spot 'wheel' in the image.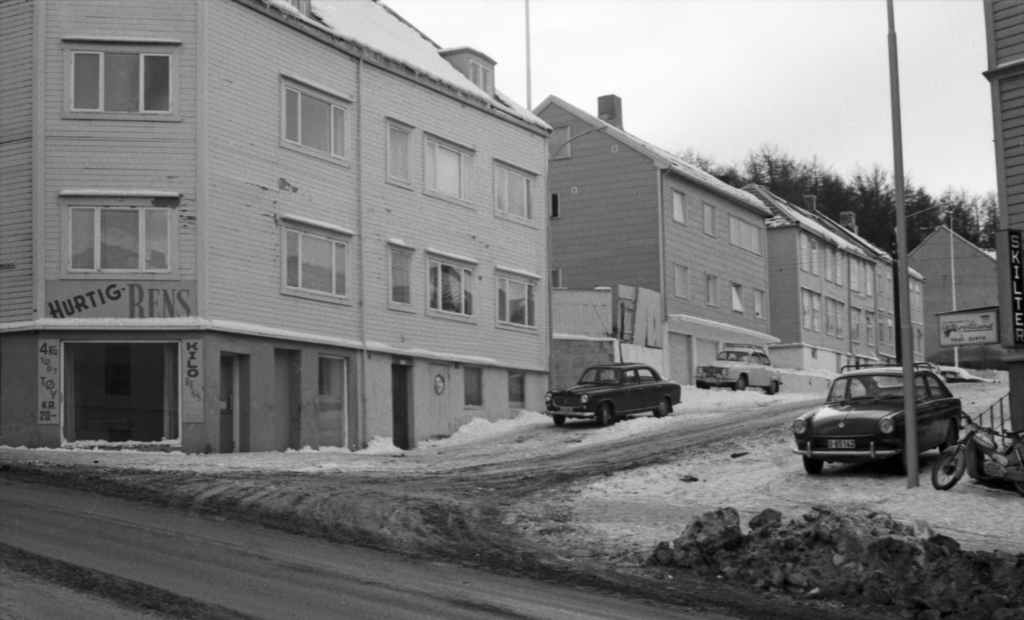
'wheel' found at <box>600,404,609,425</box>.
